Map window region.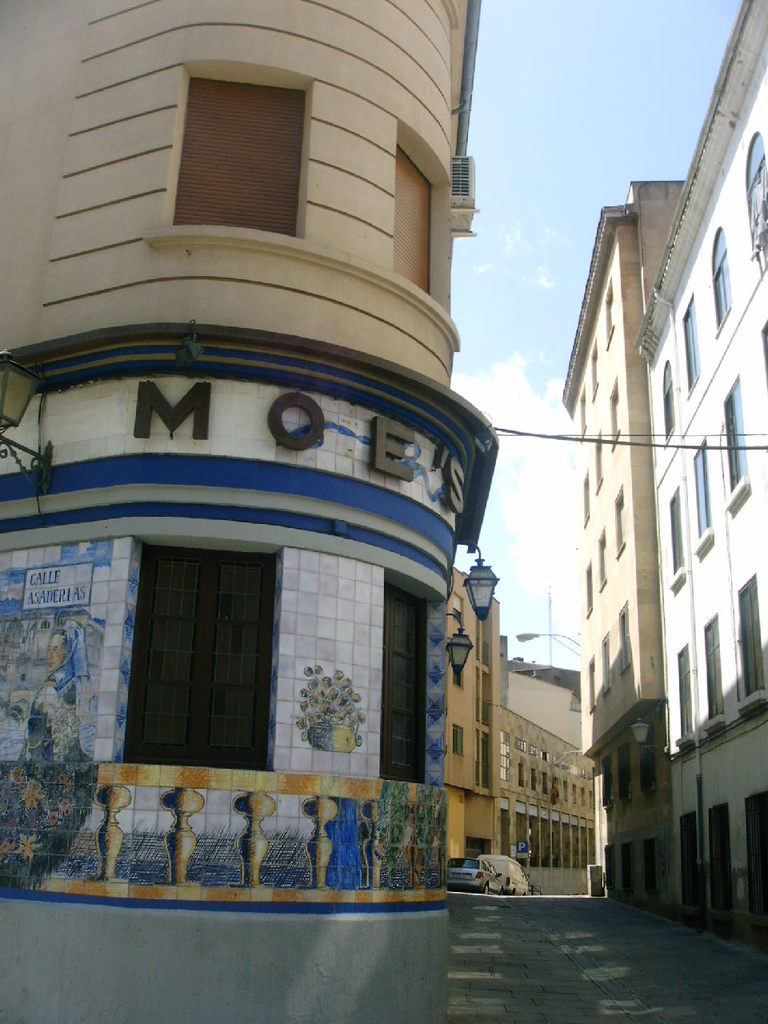
Mapped to (left=607, top=380, right=623, bottom=452).
